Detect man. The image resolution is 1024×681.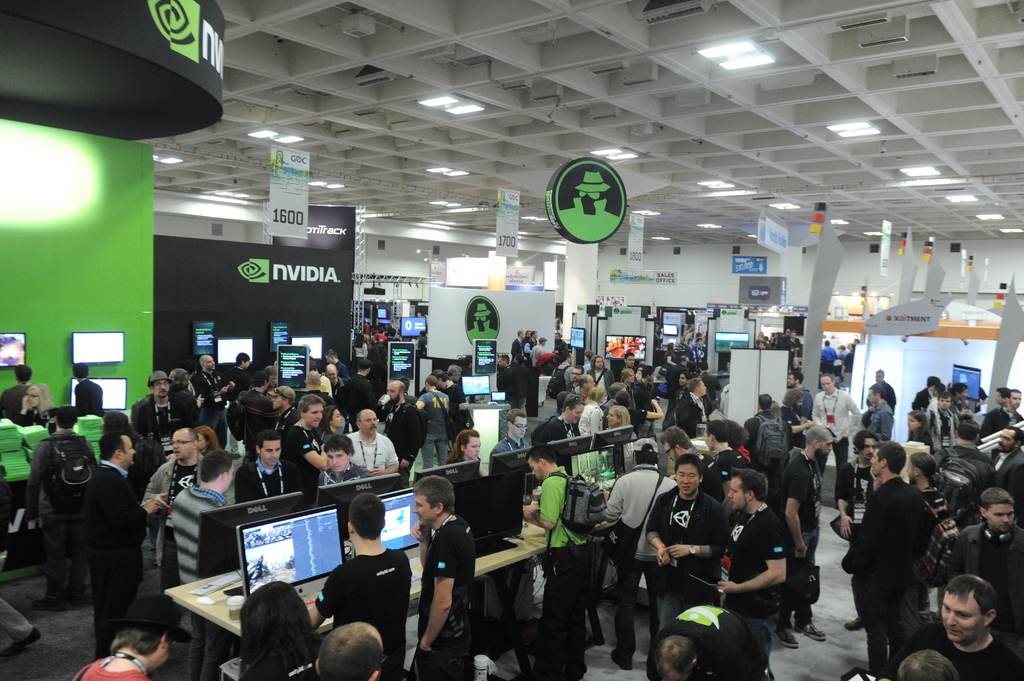
Rect(649, 454, 738, 646).
